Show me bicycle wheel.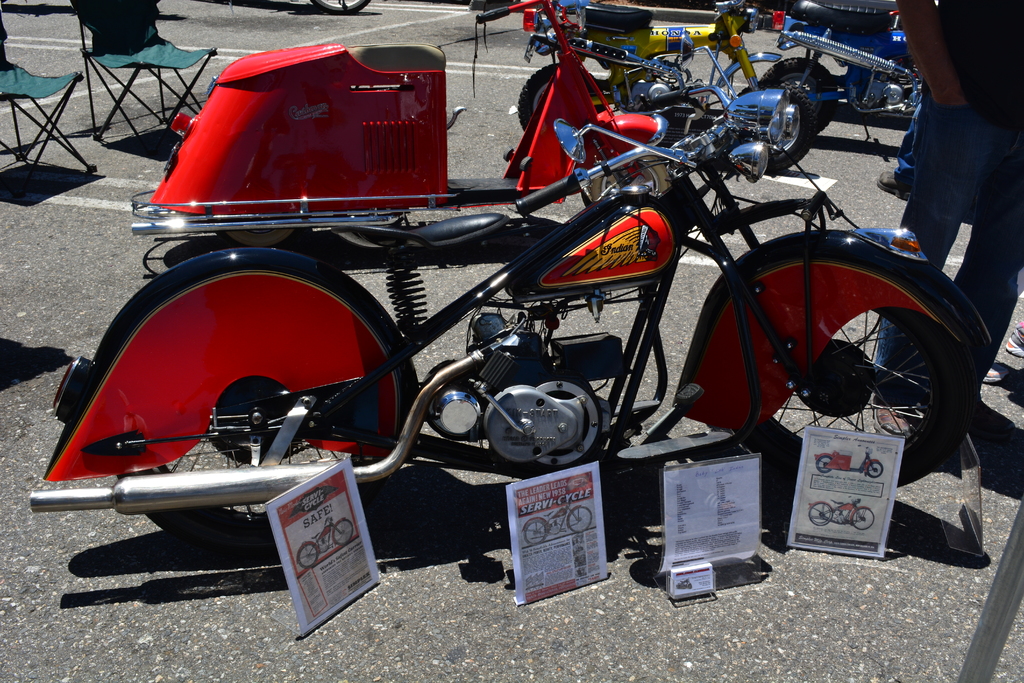
bicycle wheel is here: pyautogui.locateOnScreen(696, 235, 972, 477).
